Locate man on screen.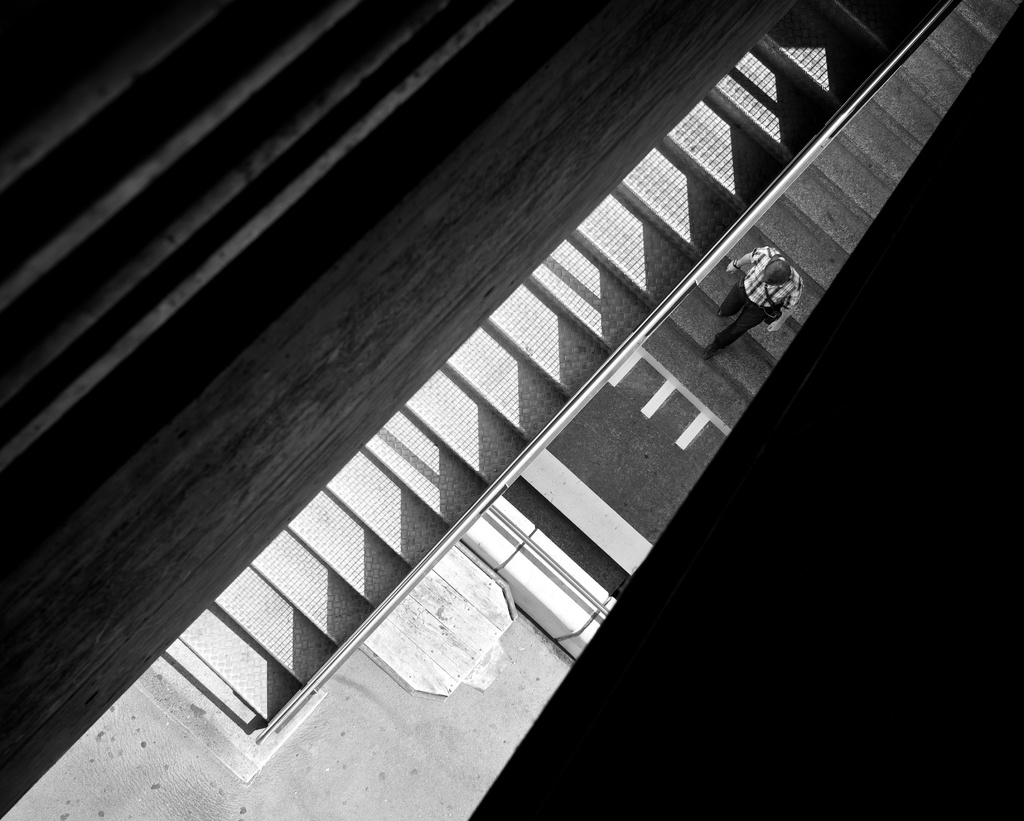
On screen at l=697, t=243, r=806, b=362.
